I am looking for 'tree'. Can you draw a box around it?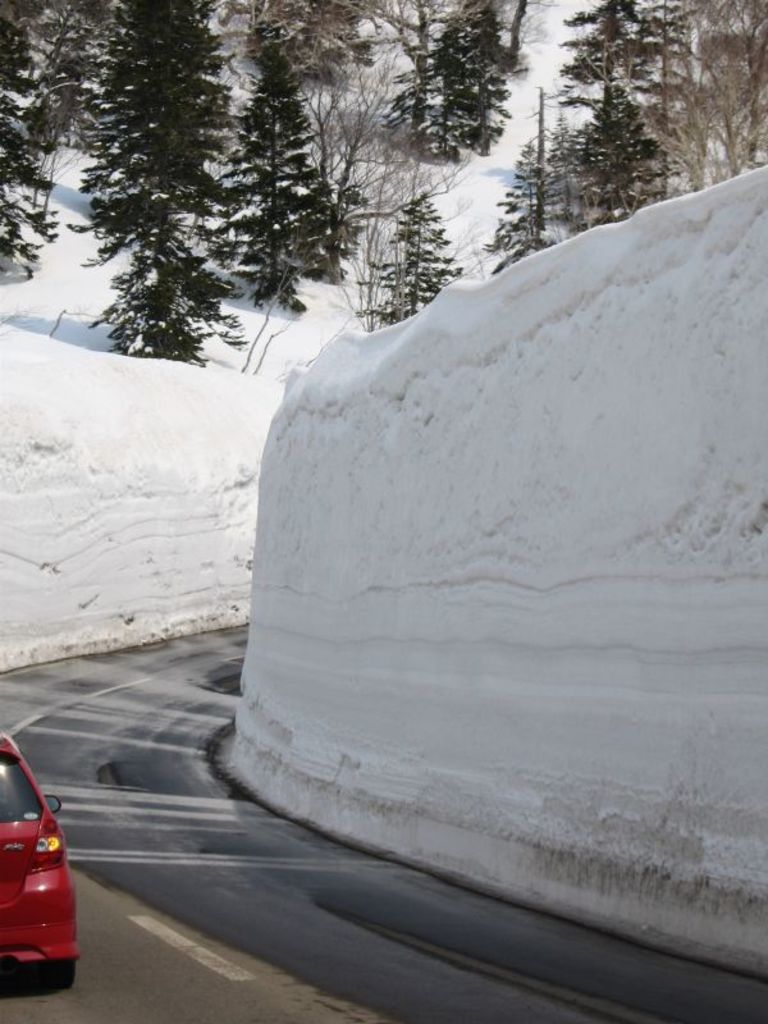
Sure, the bounding box is {"x1": 68, "y1": 0, "x2": 346, "y2": 362}.
